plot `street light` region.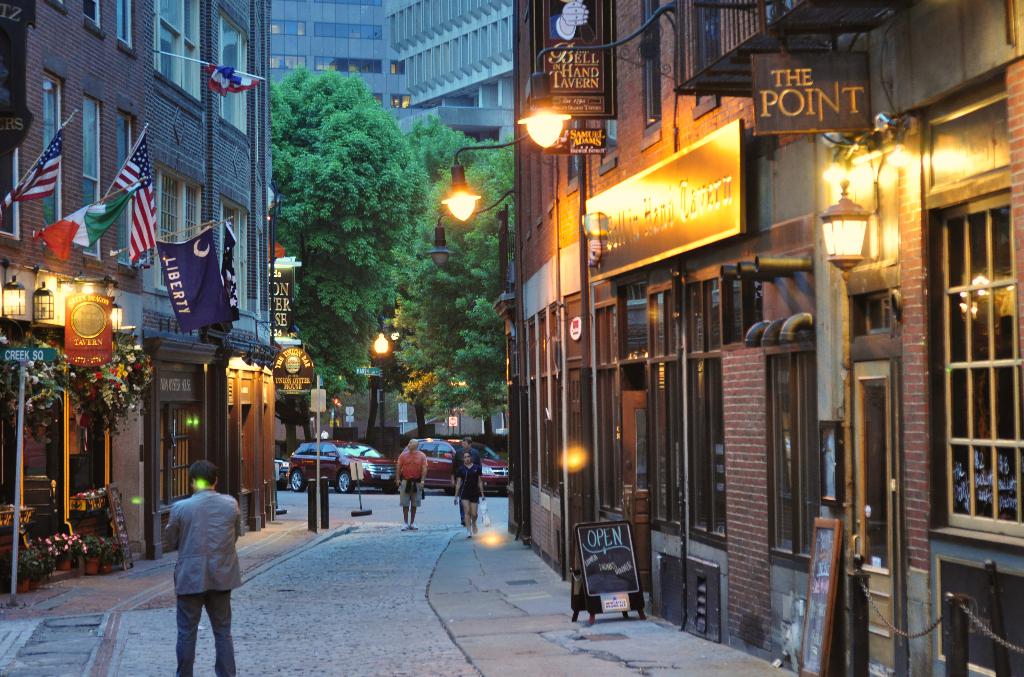
Plotted at box=[515, 6, 675, 152].
